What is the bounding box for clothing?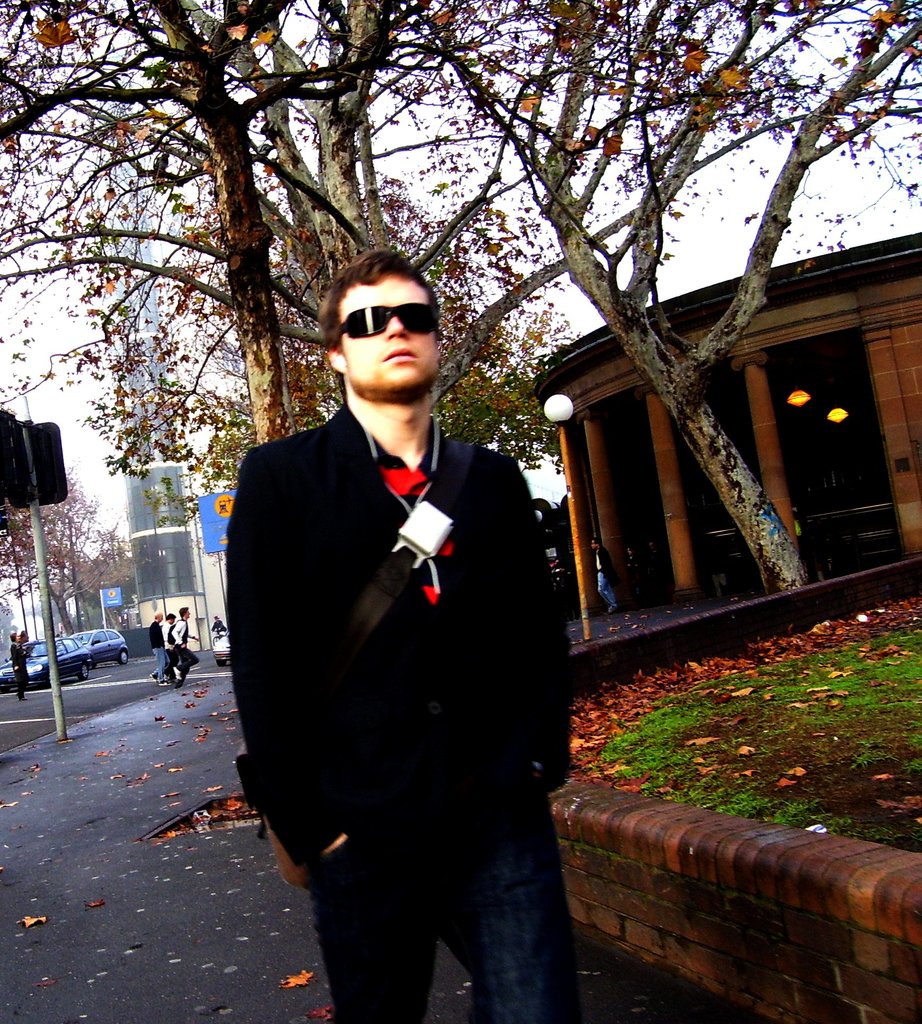
(left=8, top=636, right=27, bottom=694).
